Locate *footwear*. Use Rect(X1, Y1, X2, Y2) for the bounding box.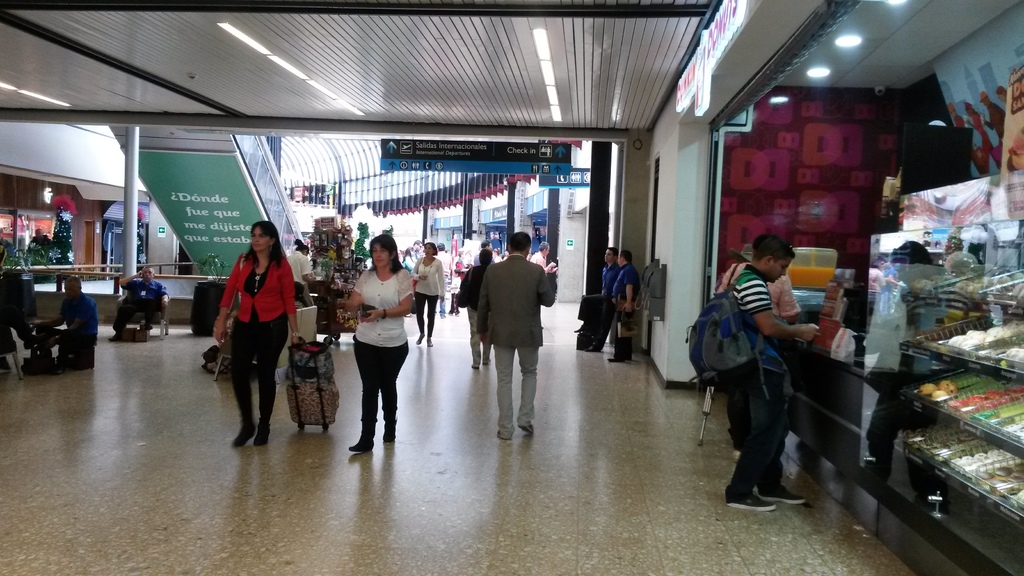
Rect(499, 432, 510, 440).
